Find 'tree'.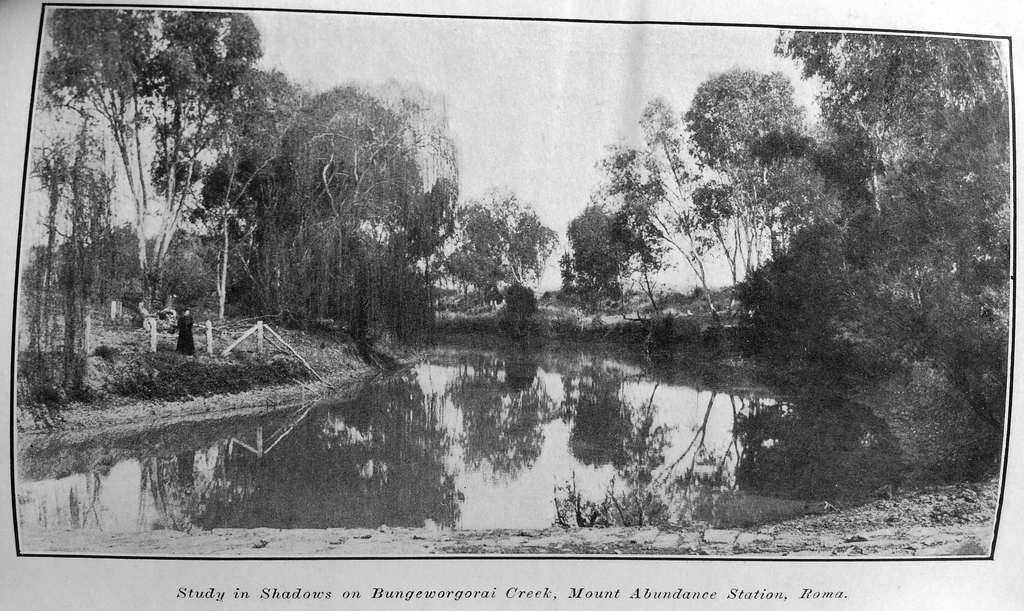
569:32:1010:333.
